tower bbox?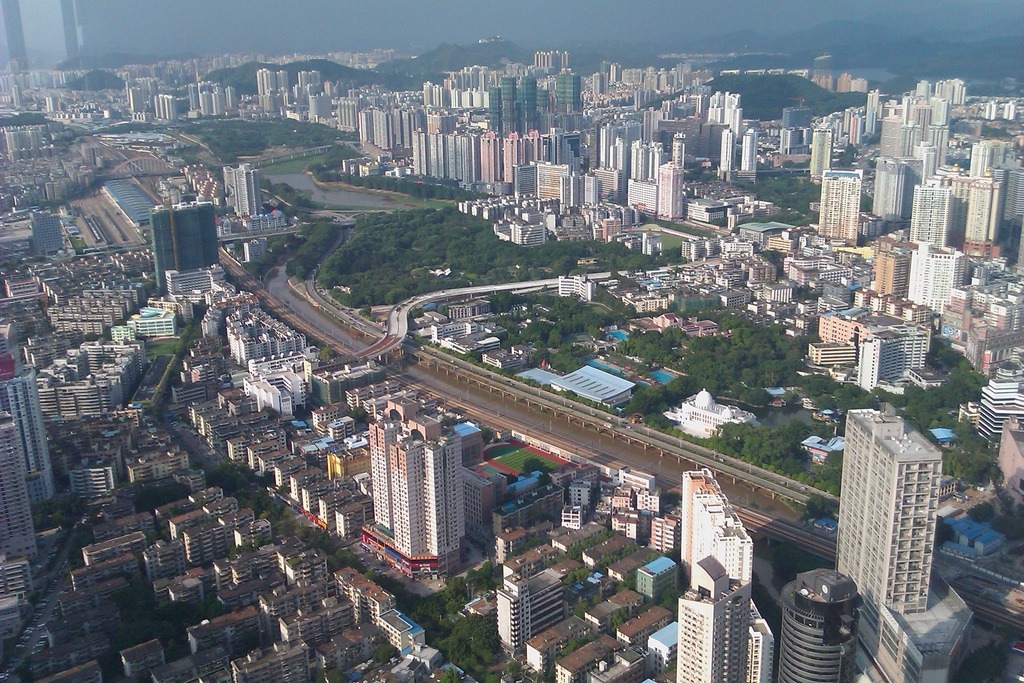
819:170:867:248
